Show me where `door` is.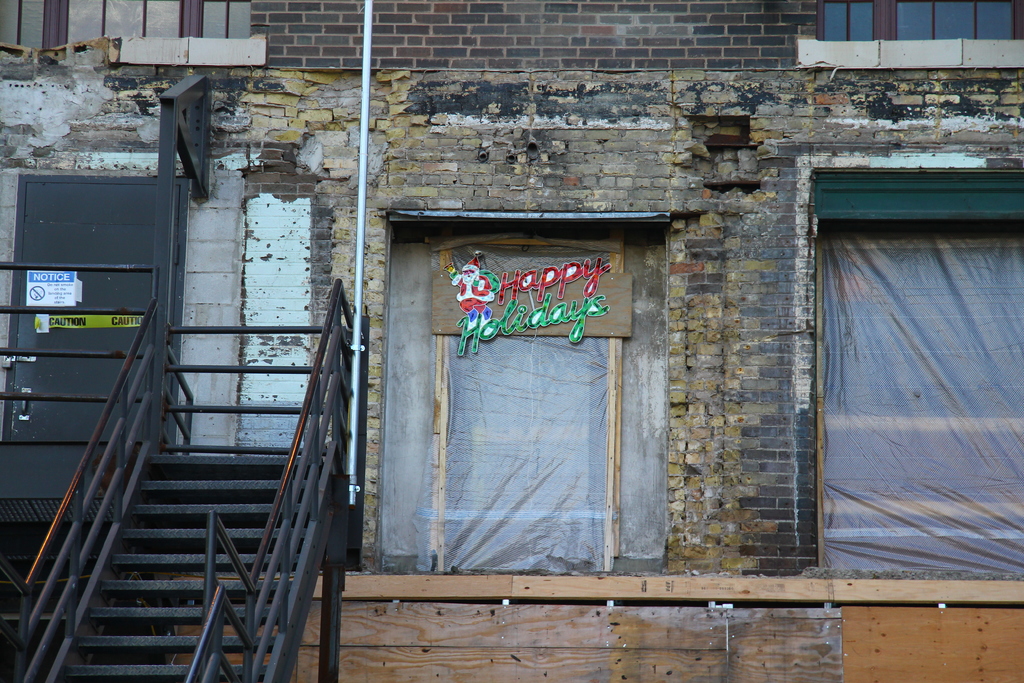
`door` is at left=2, top=181, right=181, bottom=498.
